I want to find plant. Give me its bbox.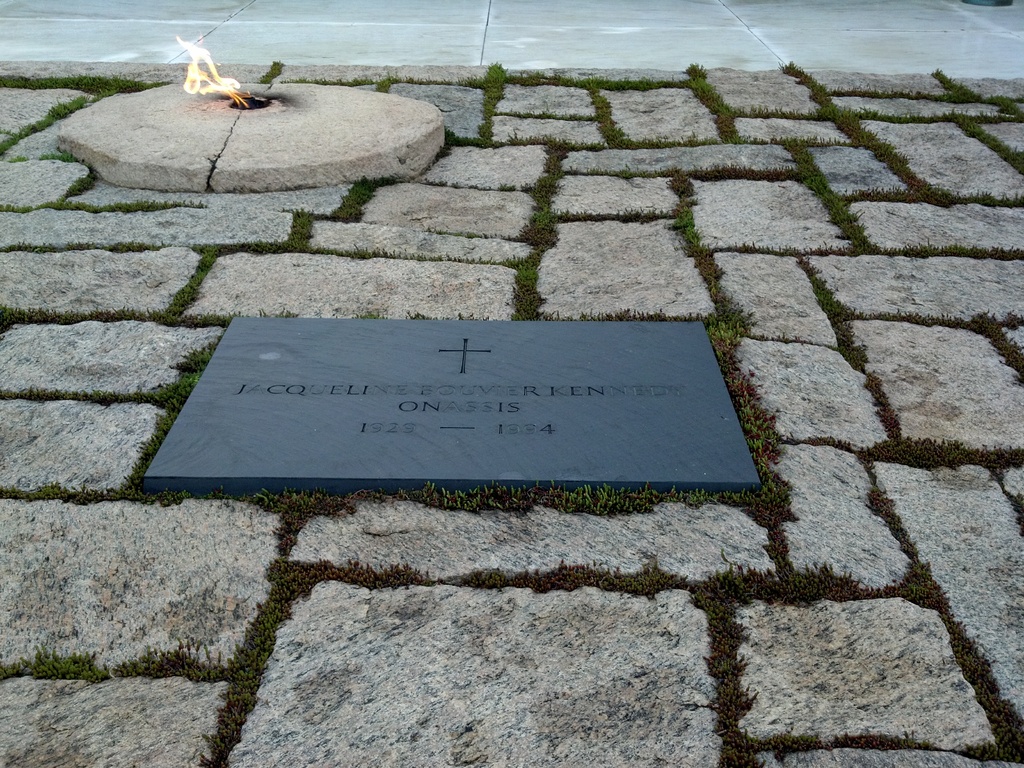
select_region(804, 256, 856, 326).
